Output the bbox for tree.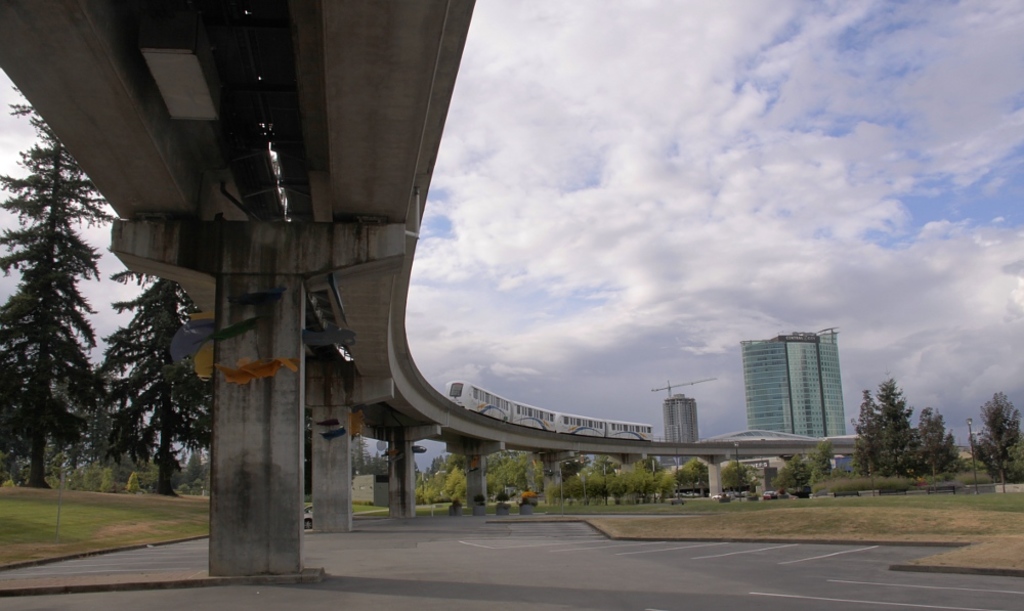
select_region(971, 395, 1023, 493).
